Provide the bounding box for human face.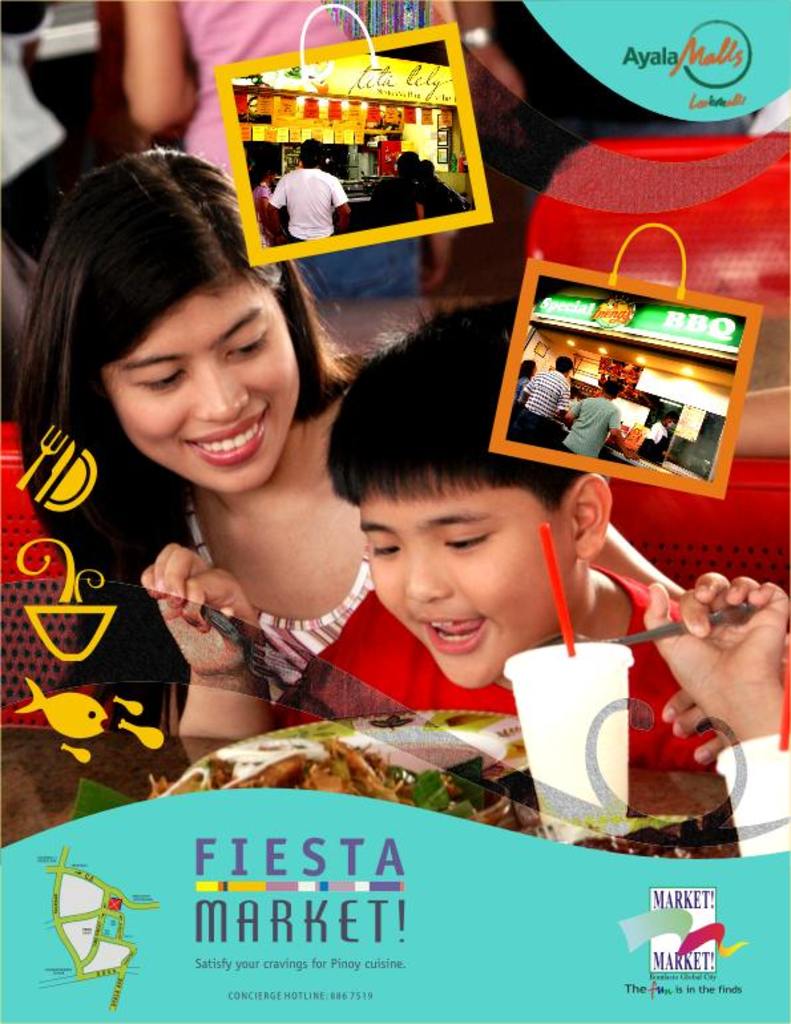
[x1=98, y1=277, x2=304, y2=488].
